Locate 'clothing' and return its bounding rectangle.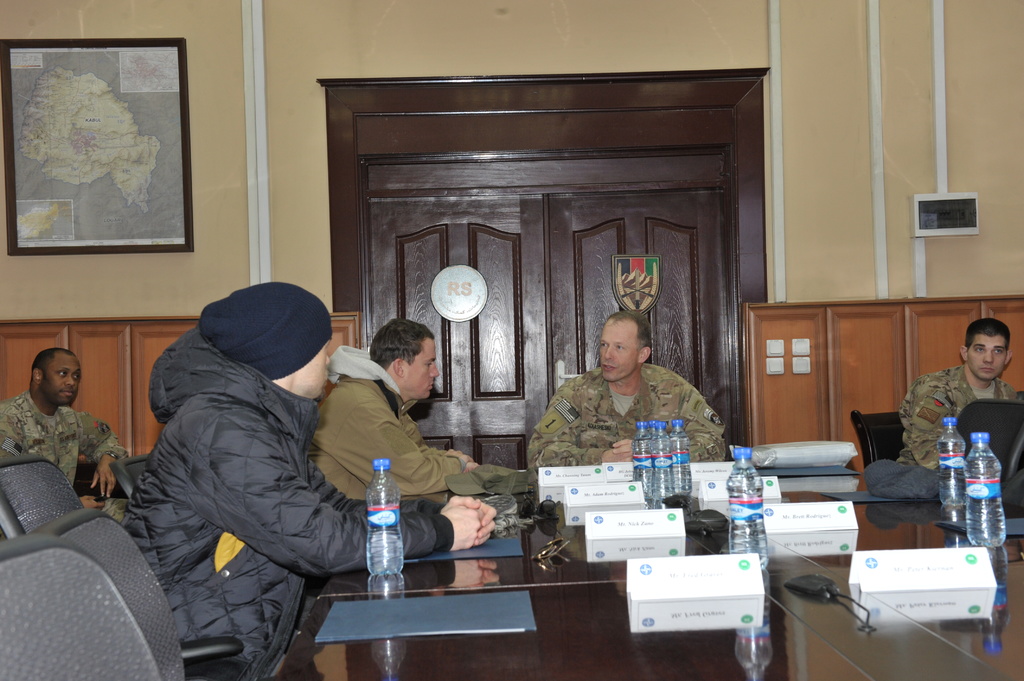
{"left": 0, "top": 383, "right": 111, "bottom": 509}.
